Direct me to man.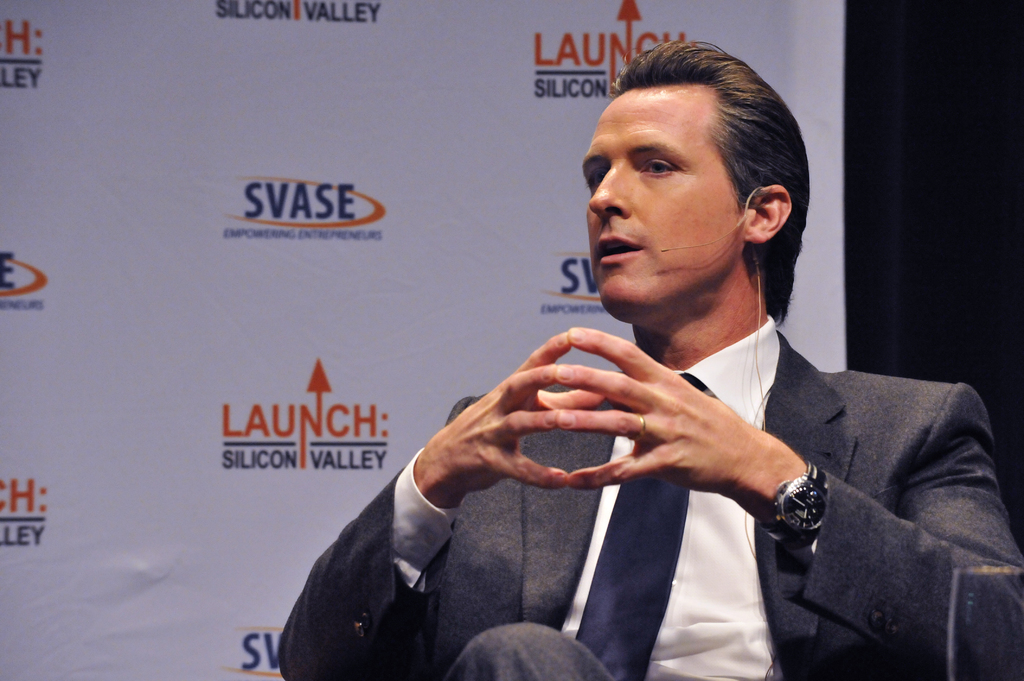
Direction: crop(316, 99, 987, 664).
